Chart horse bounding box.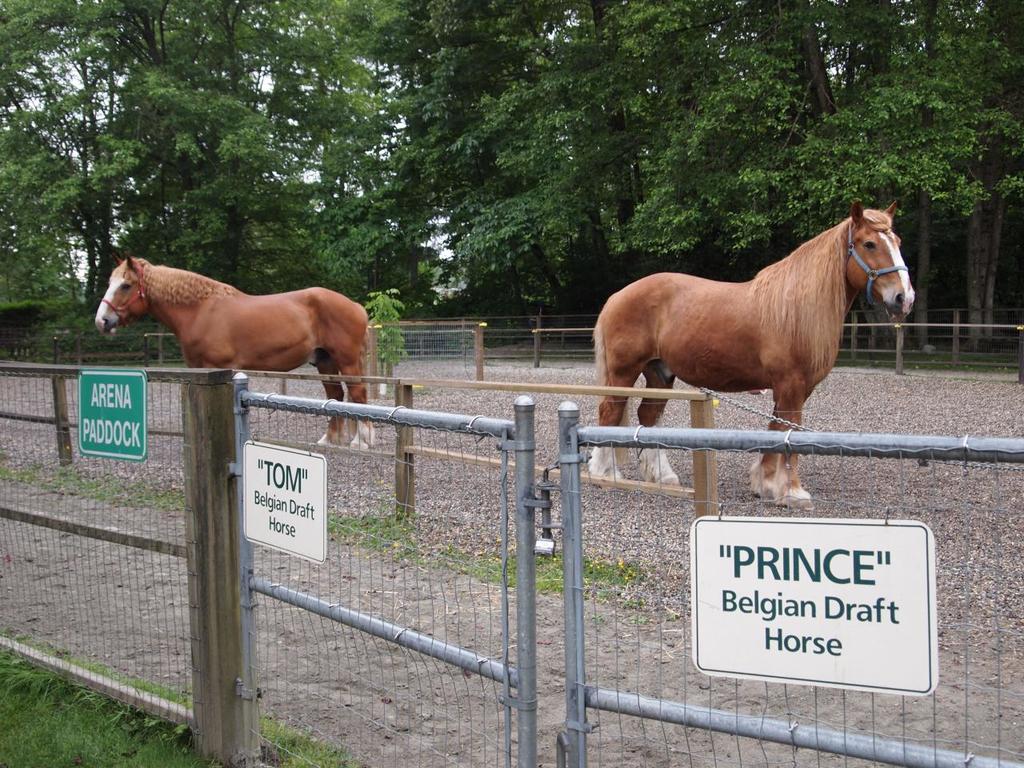
Charted: bbox=(587, 194, 917, 514).
